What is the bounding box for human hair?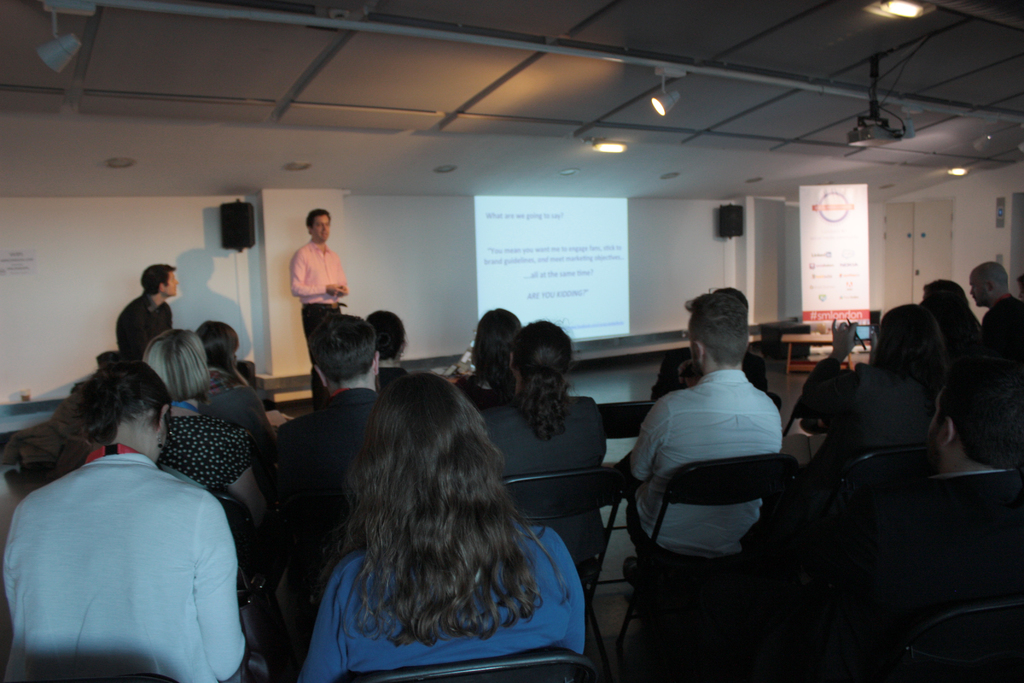
bbox=(1018, 271, 1023, 295).
